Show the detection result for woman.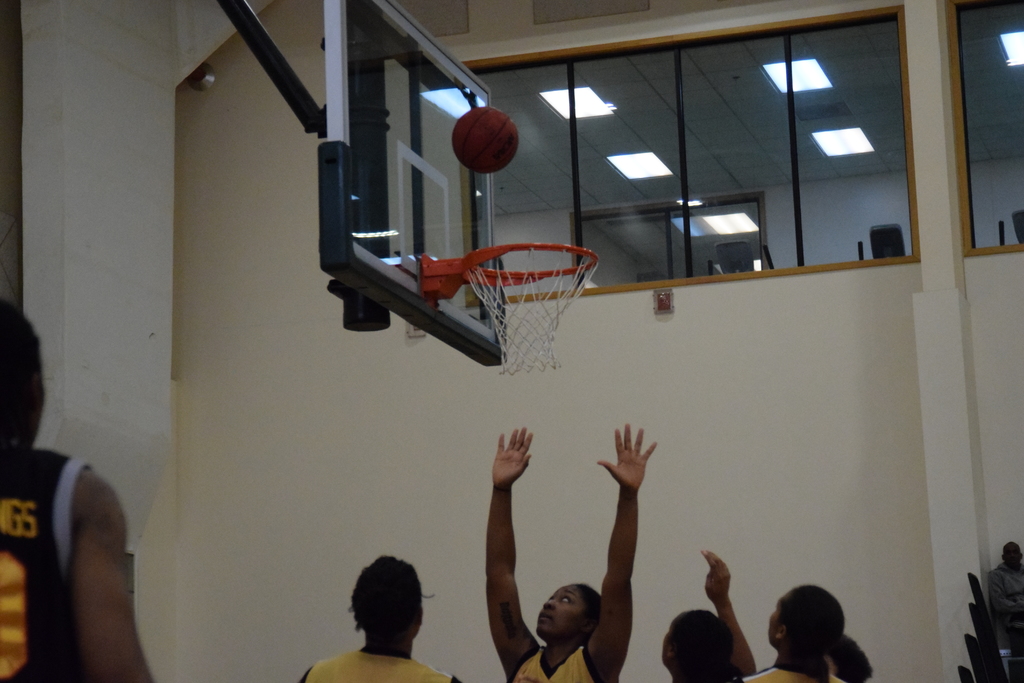
pyautogui.locateOnScreen(479, 425, 664, 682).
